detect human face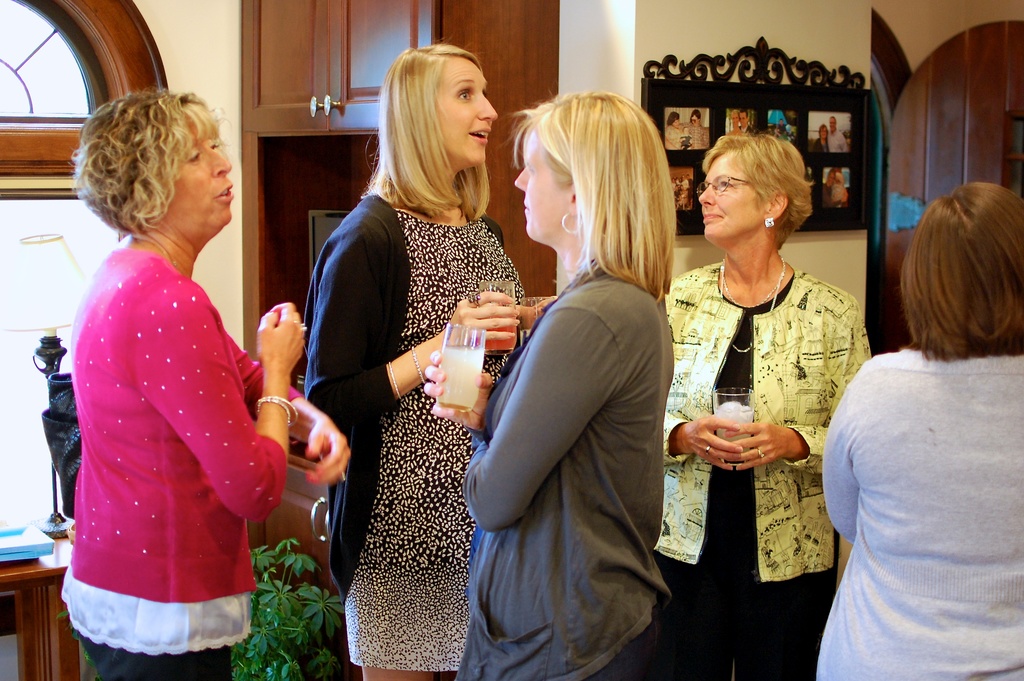
locate(675, 119, 681, 127)
